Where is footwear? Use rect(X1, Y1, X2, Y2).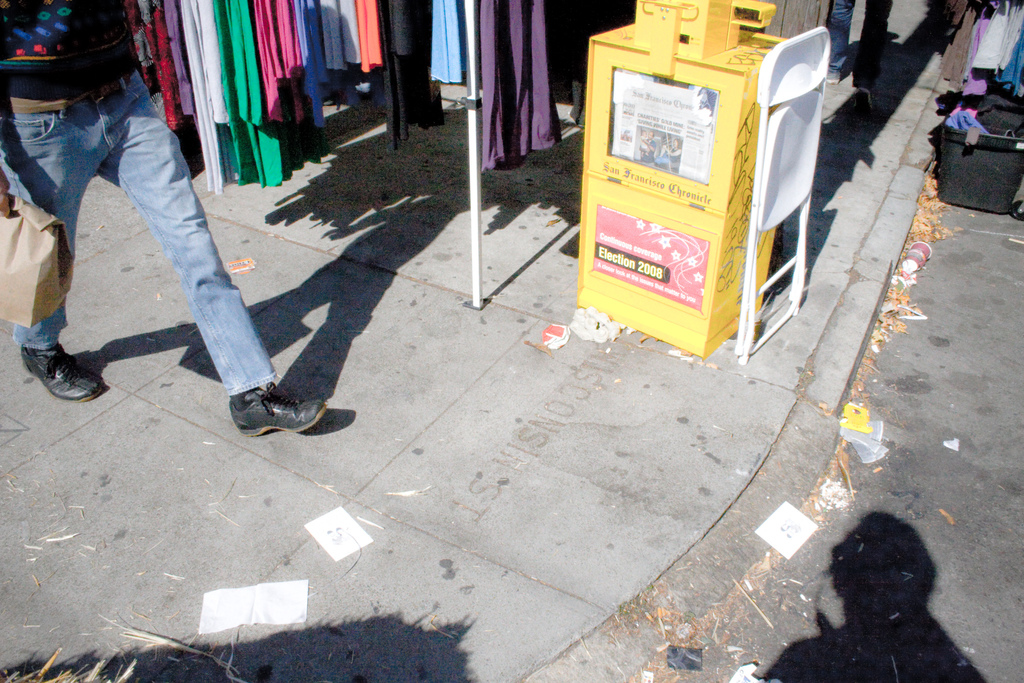
rect(21, 341, 107, 402).
